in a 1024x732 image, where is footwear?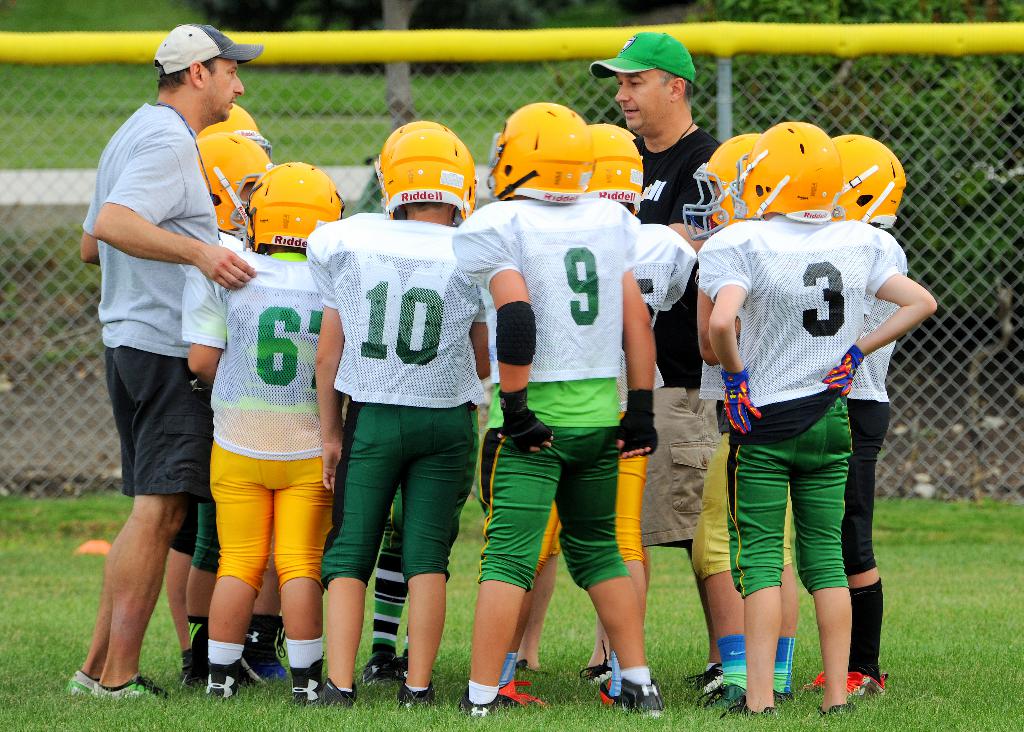
l=456, t=697, r=516, b=718.
